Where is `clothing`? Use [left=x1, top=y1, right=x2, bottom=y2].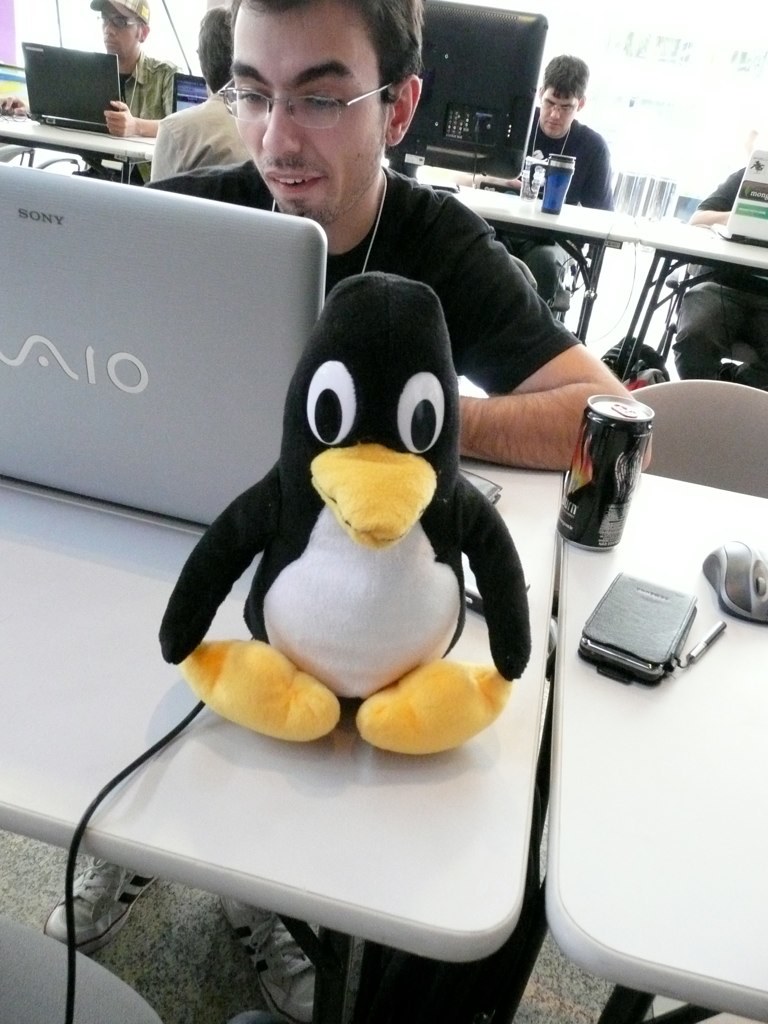
[left=498, top=65, right=621, bottom=215].
